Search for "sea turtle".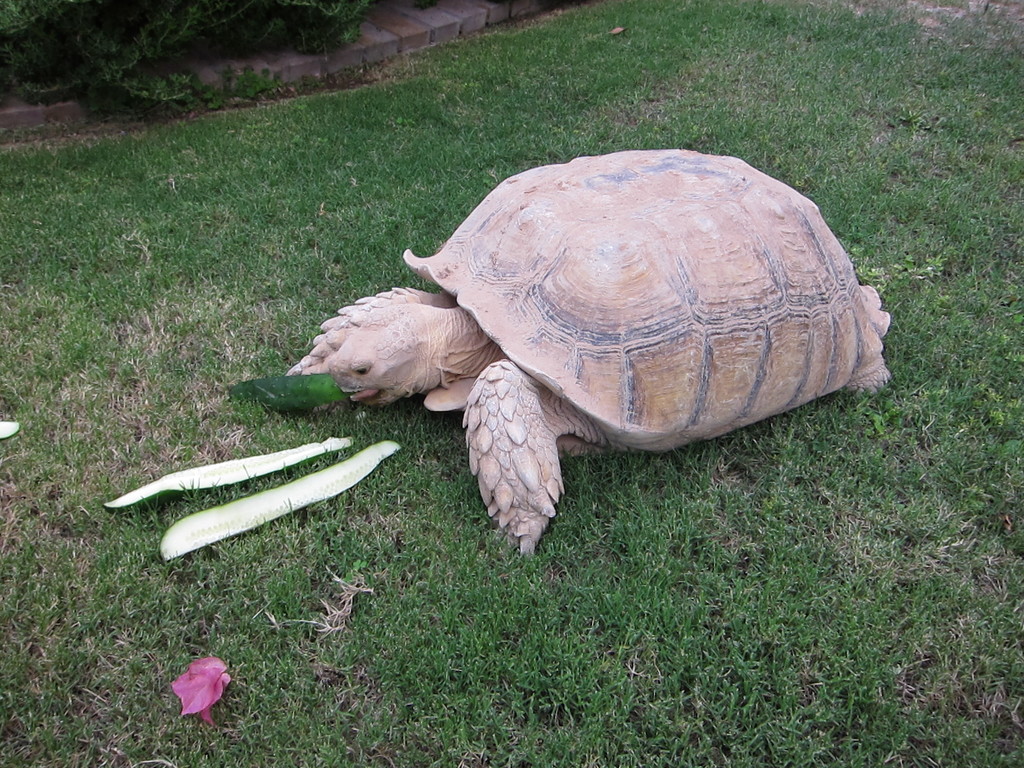
Found at x1=277 y1=150 x2=895 y2=561.
